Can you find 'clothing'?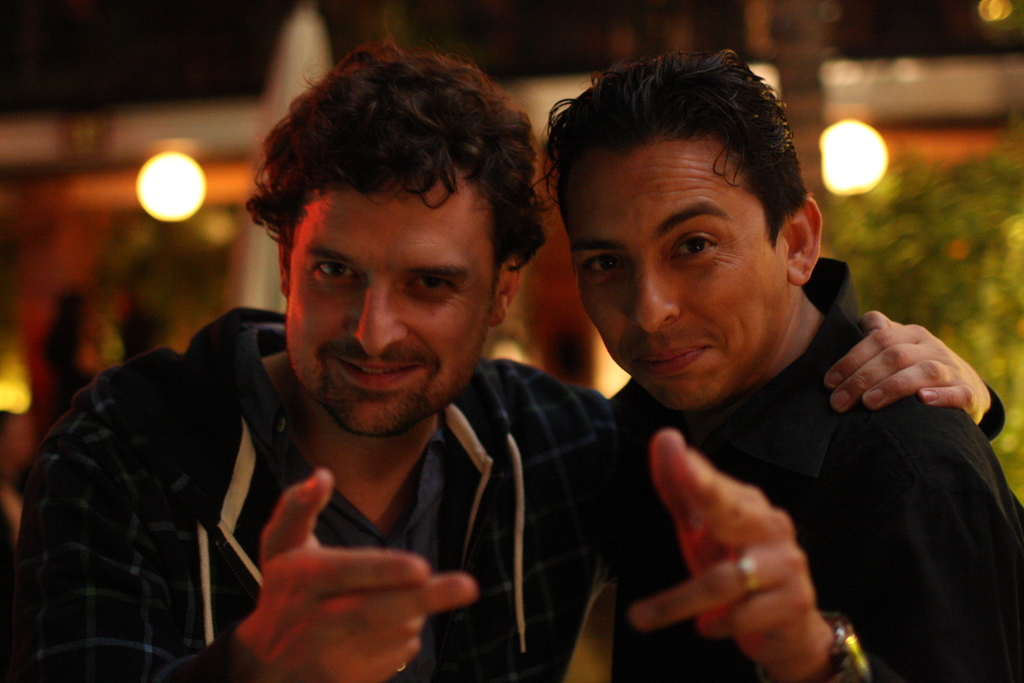
Yes, bounding box: select_region(562, 262, 1009, 682).
